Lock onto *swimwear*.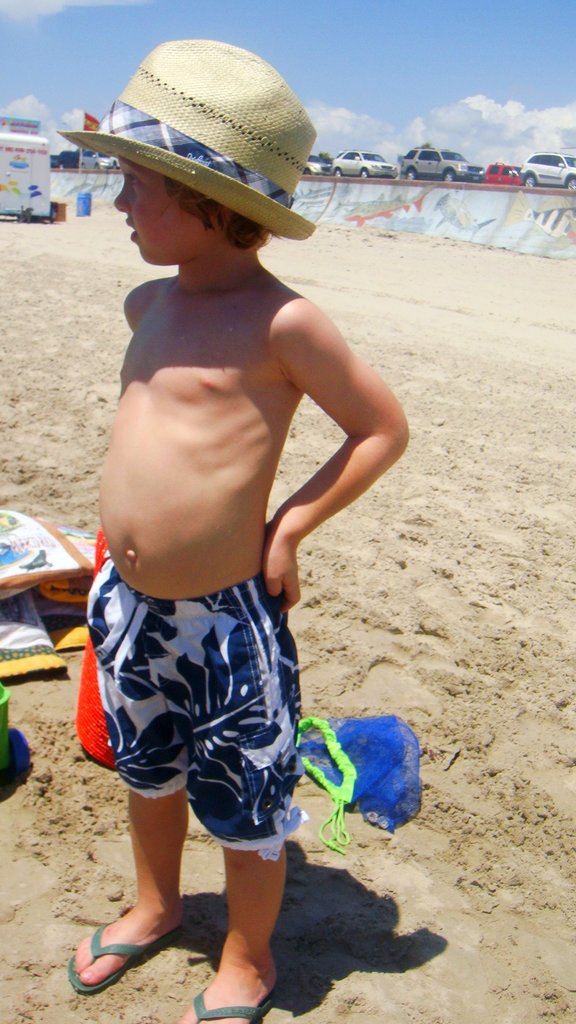
Locked: bbox=(88, 558, 308, 858).
